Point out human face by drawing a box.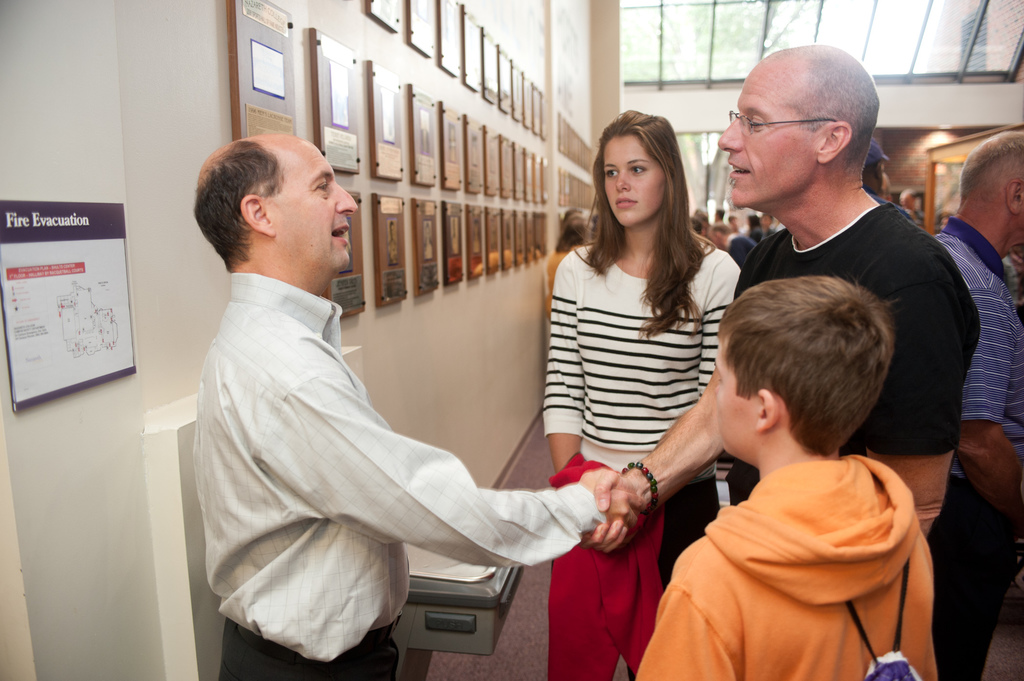
<box>597,132,663,221</box>.
